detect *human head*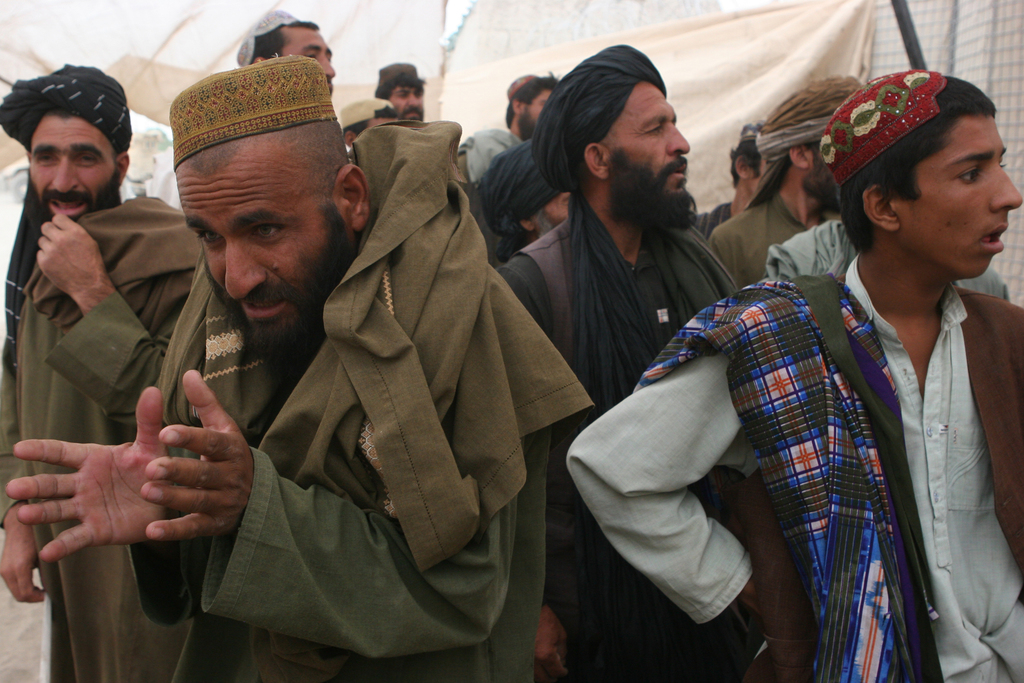
{"left": 826, "top": 72, "right": 1010, "bottom": 281}
